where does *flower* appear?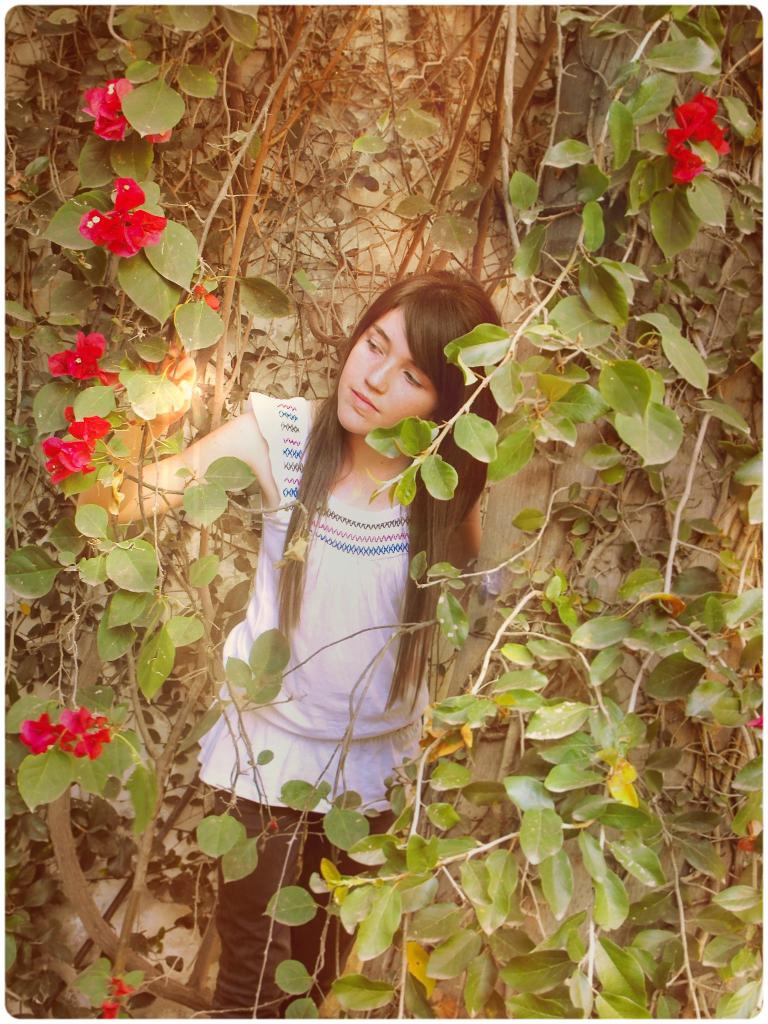
Appears at bbox=[668, 90, 748, 190].
